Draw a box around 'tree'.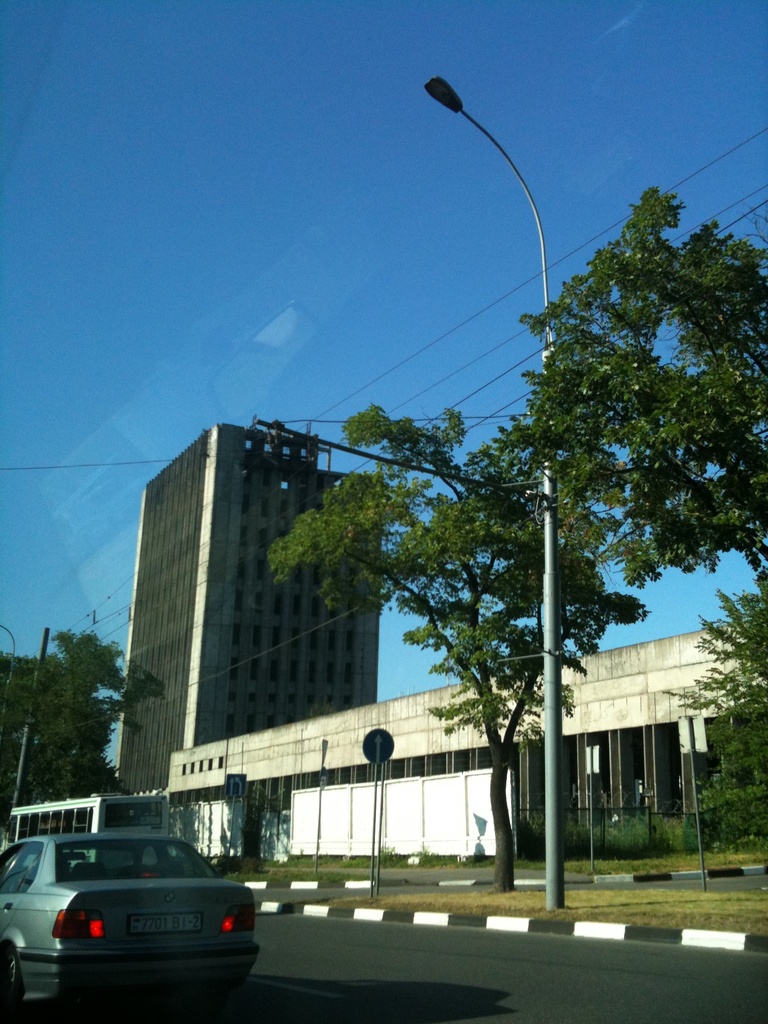
box(262, 405, 654, 888).
